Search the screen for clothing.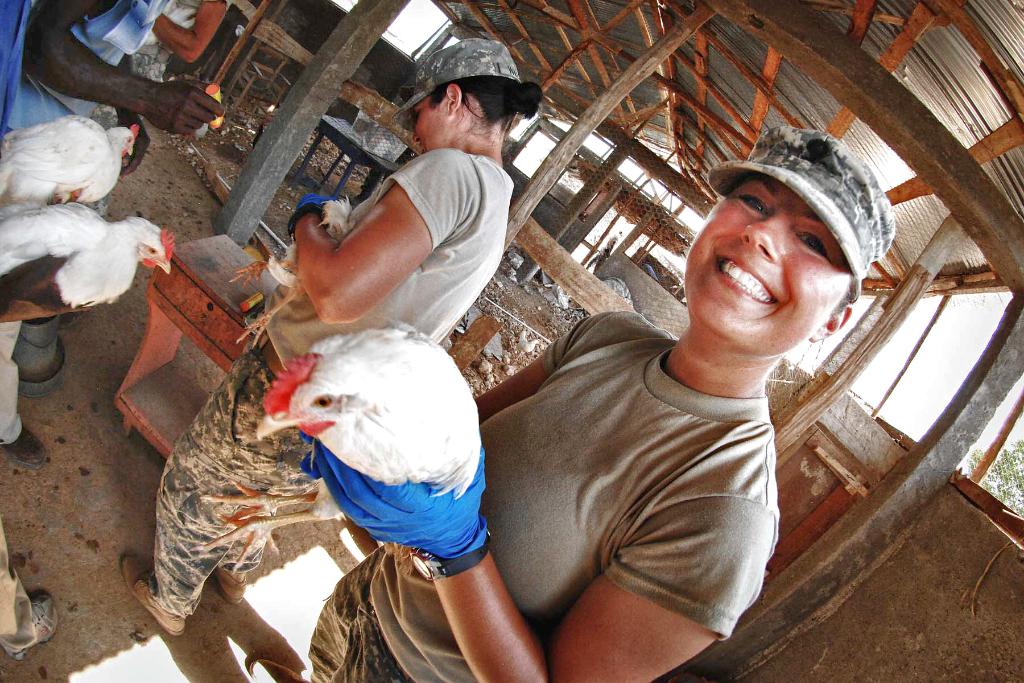
Found at bbox=[0, 520, 33, 668].
